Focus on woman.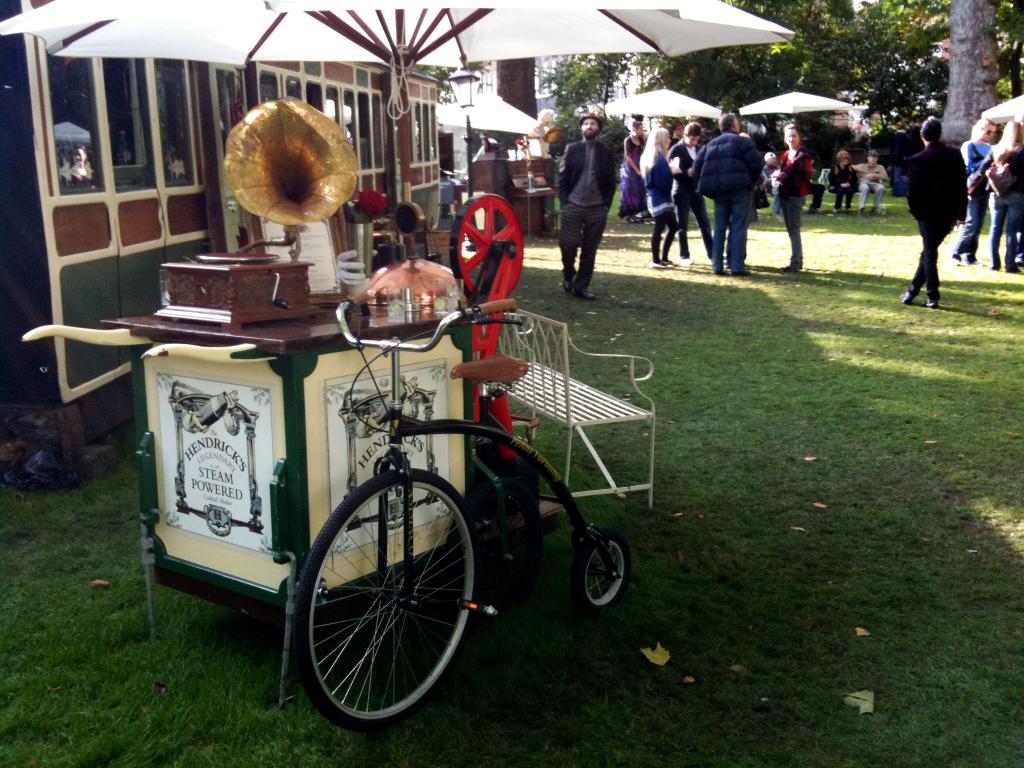
Focused at {"left": 981, "top": 115, "right": 1023, "bottom": 274}.
